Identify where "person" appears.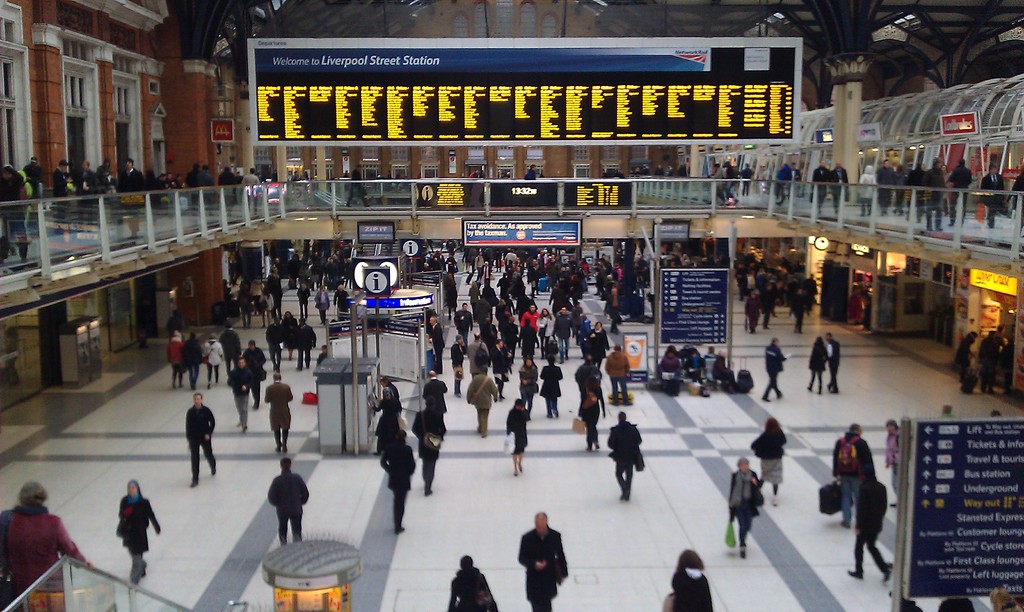
Appears at <region>896, 169, 906, 211</region>.
